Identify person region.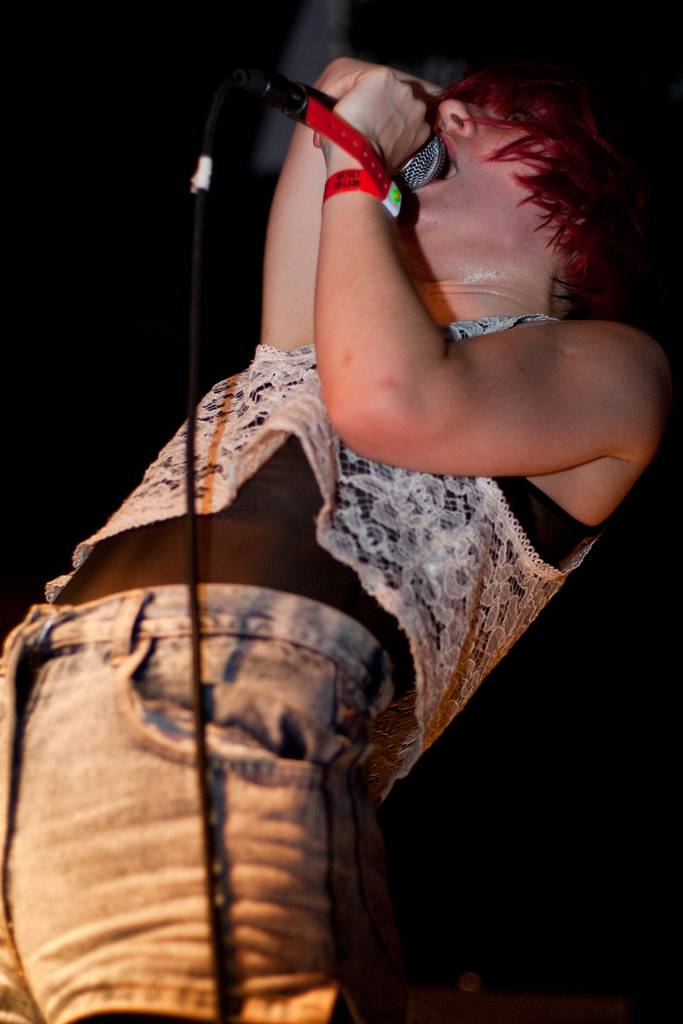
Region: pyautogui.locateOnScreen(67, 76, 623, 1023).
